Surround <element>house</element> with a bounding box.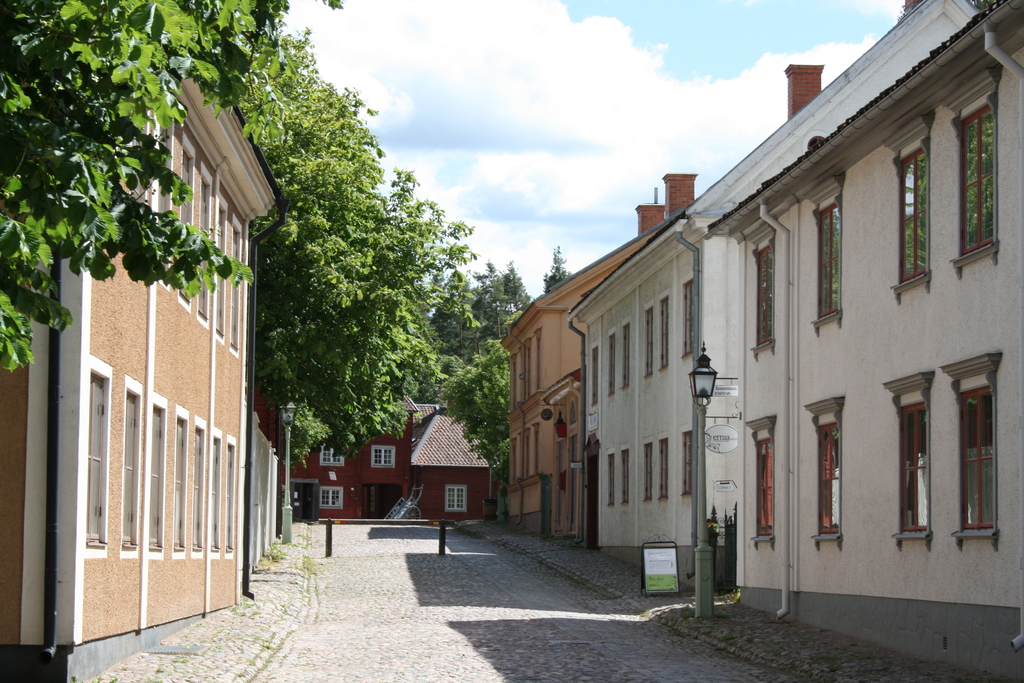
(left=575, top=0, right=1023, bottom=682).
